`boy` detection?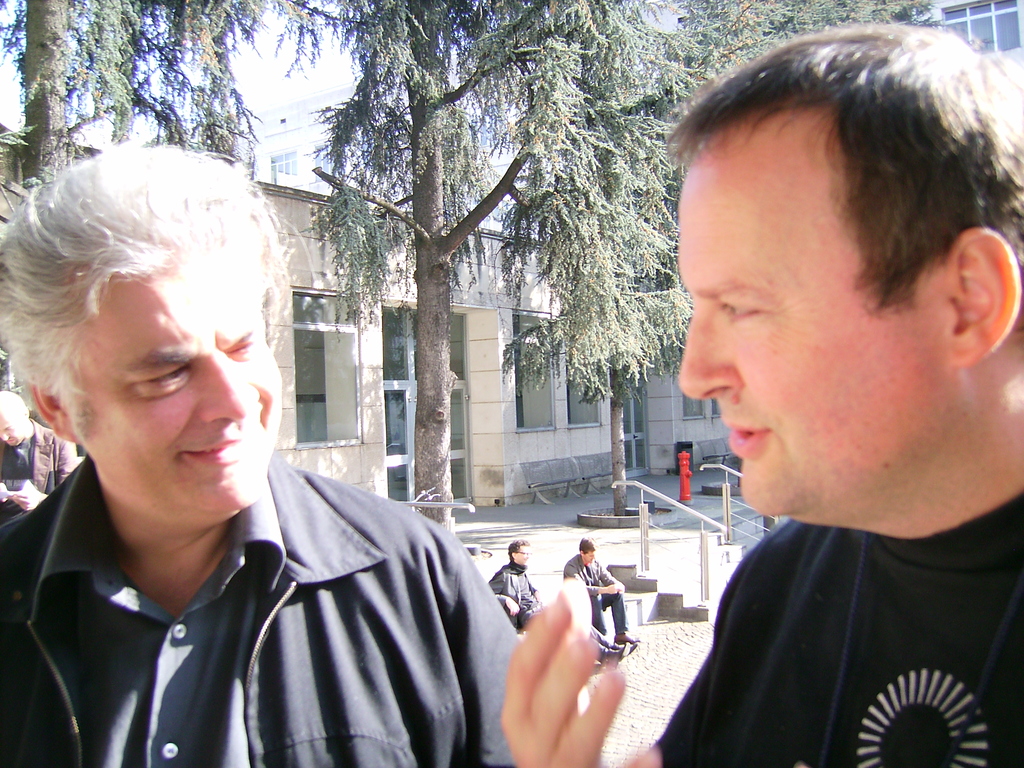
[486,543,641,667]
